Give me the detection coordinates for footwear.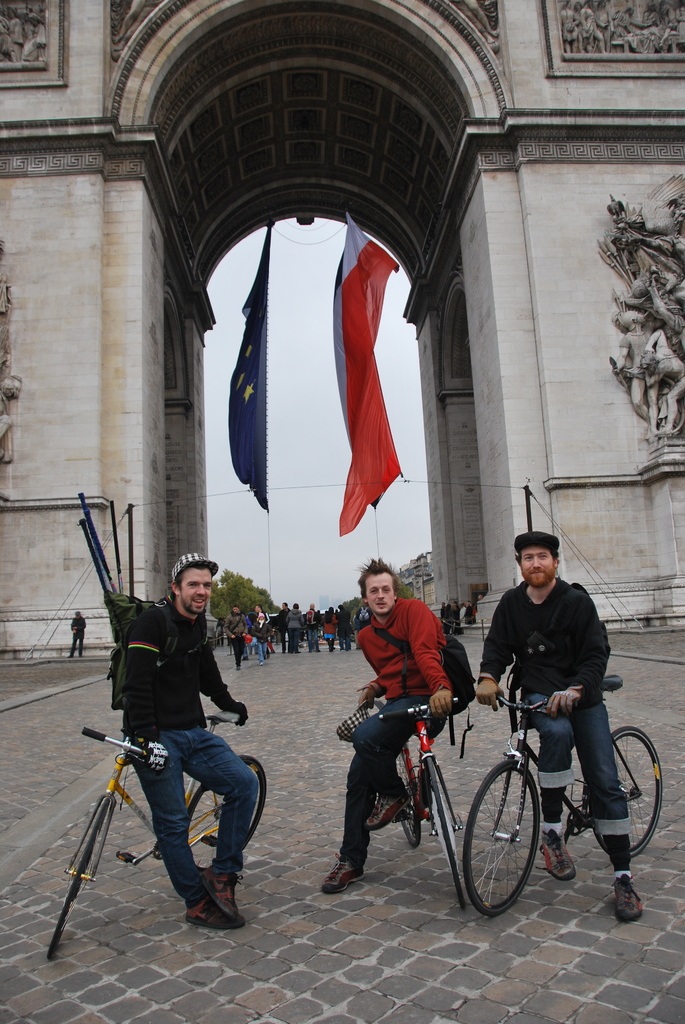
left=210, top=875, right=250, bottom=921.
